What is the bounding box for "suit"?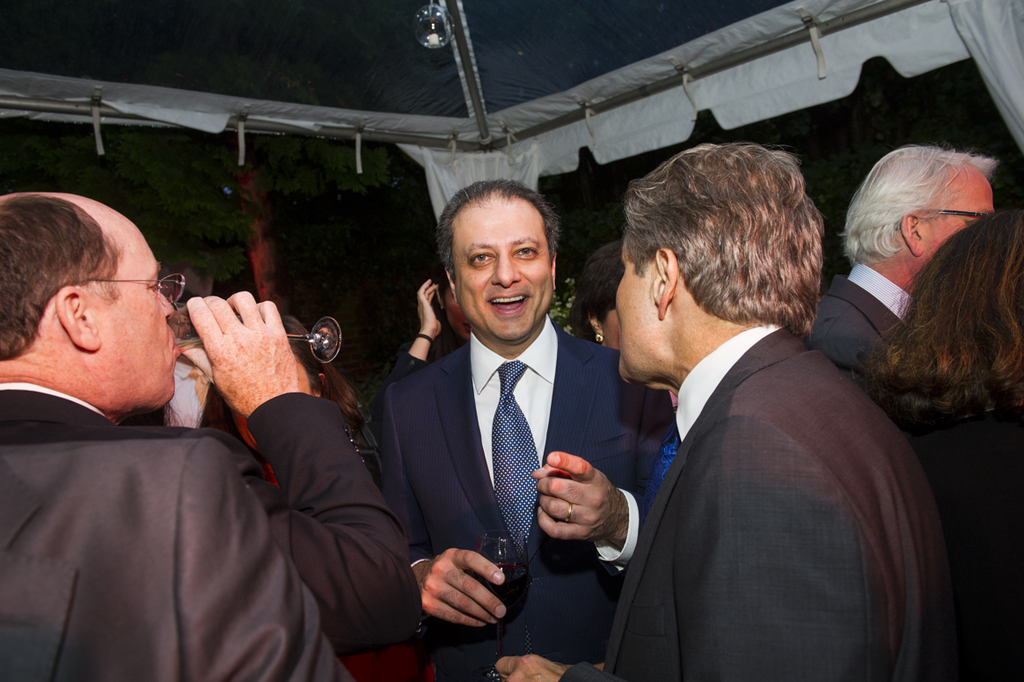
bbox=[562, 319, 958, 681].
